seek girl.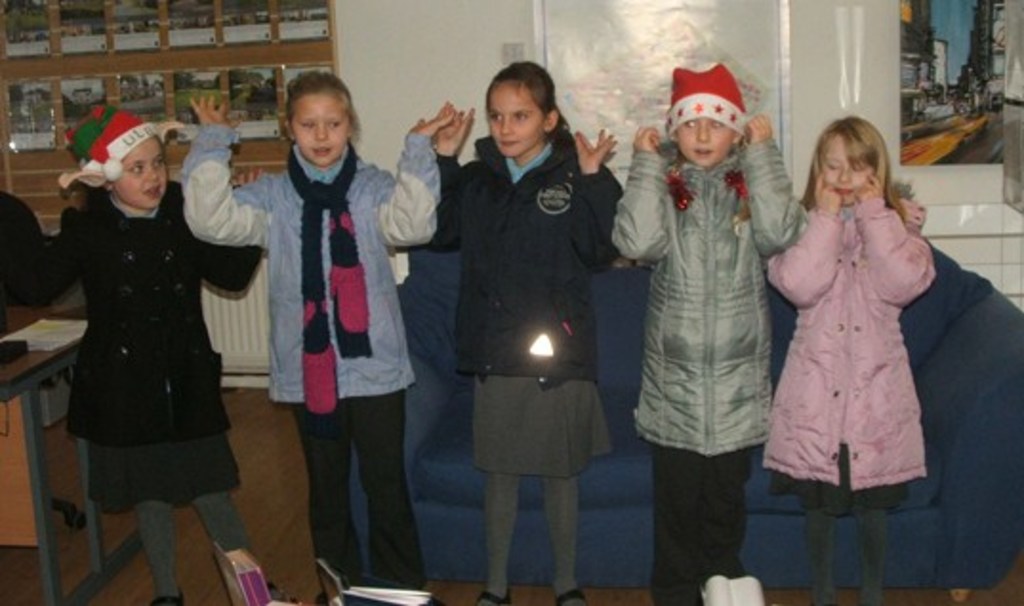
<region>187, 67, 471, 604</region>.
